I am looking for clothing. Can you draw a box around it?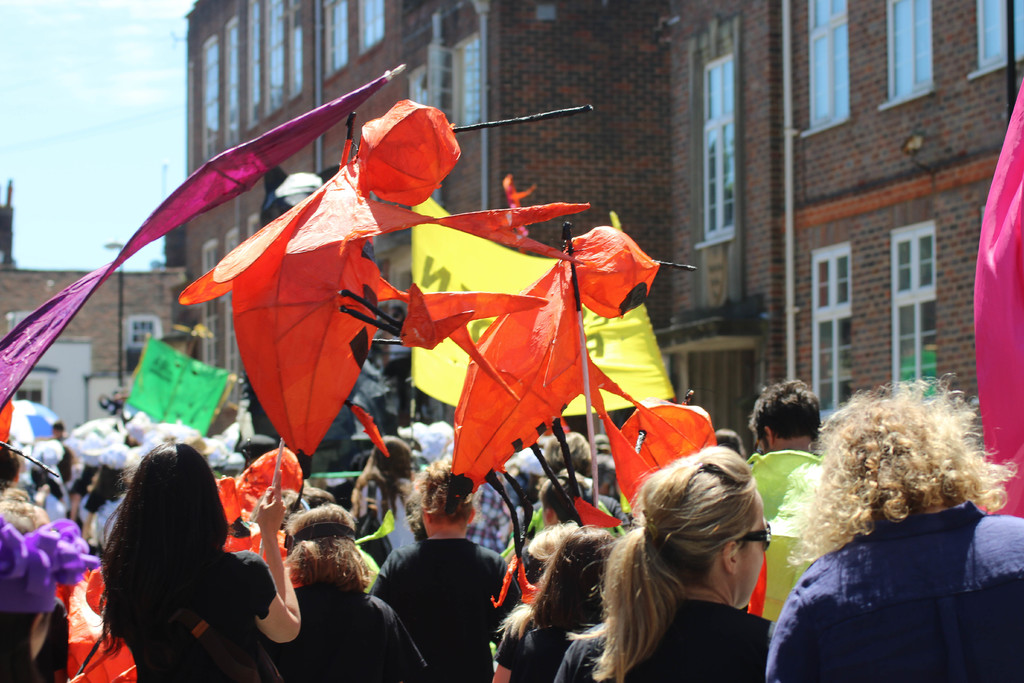
Sure, the bounding box is pyautogui.locateOnScreen(749, 448, 841, 629).
